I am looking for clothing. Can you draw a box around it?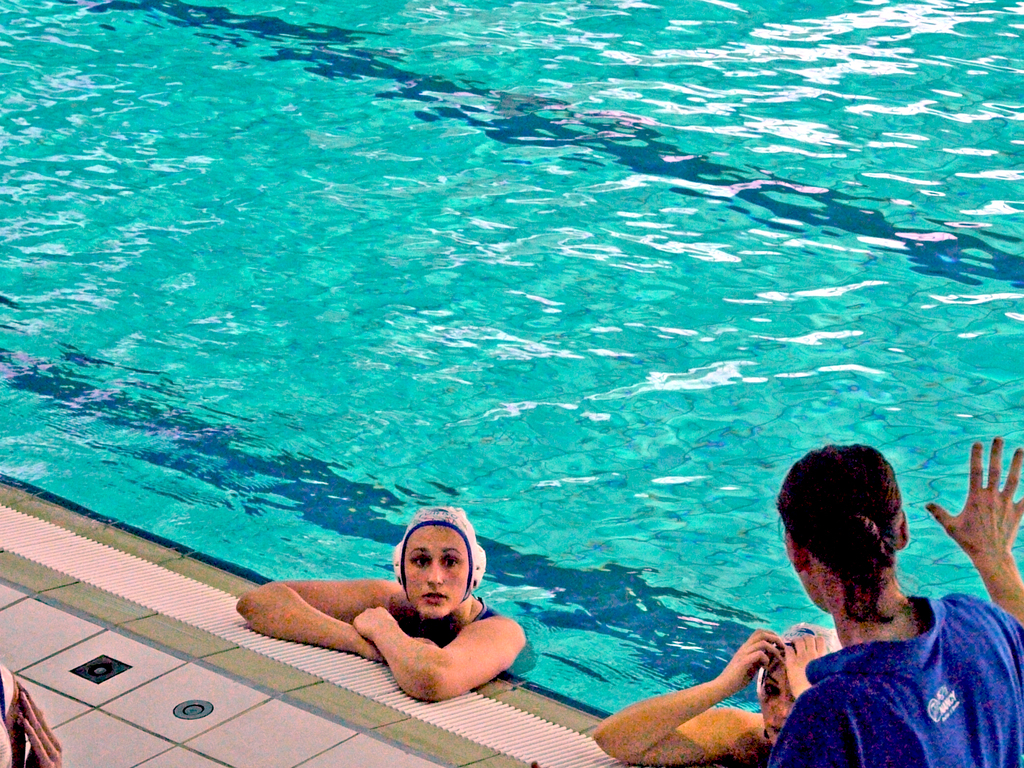
Sure, the bounding box is (764,577,1011,760).
